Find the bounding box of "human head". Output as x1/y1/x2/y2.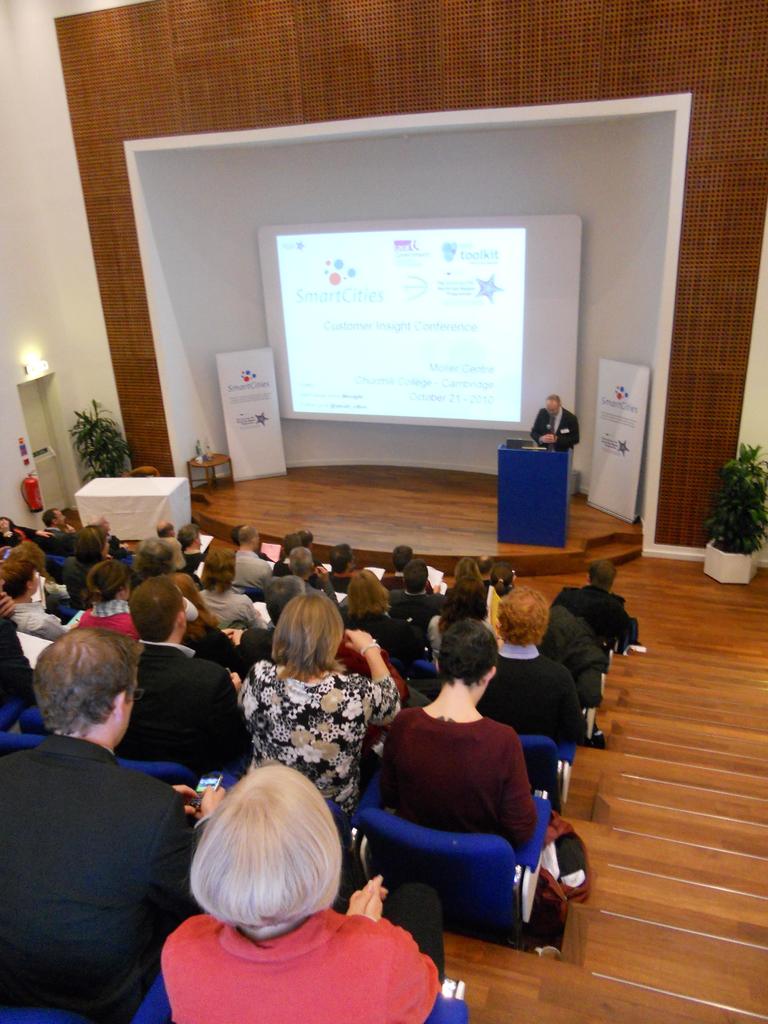
288/542/312/572.
